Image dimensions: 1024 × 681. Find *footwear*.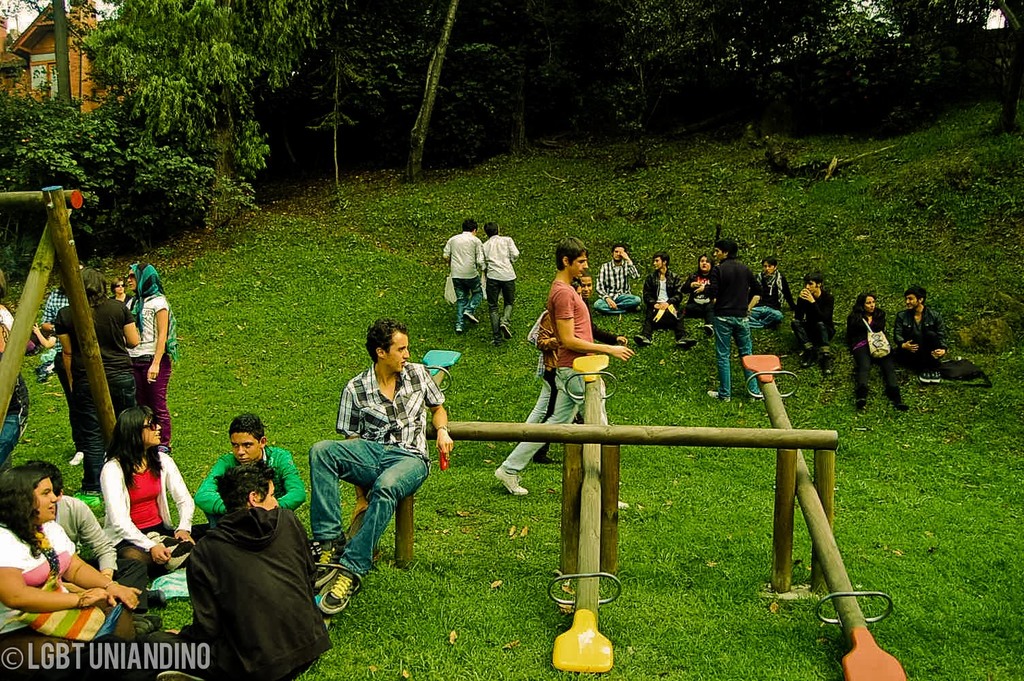
locate(454, 327, 463, 334).
